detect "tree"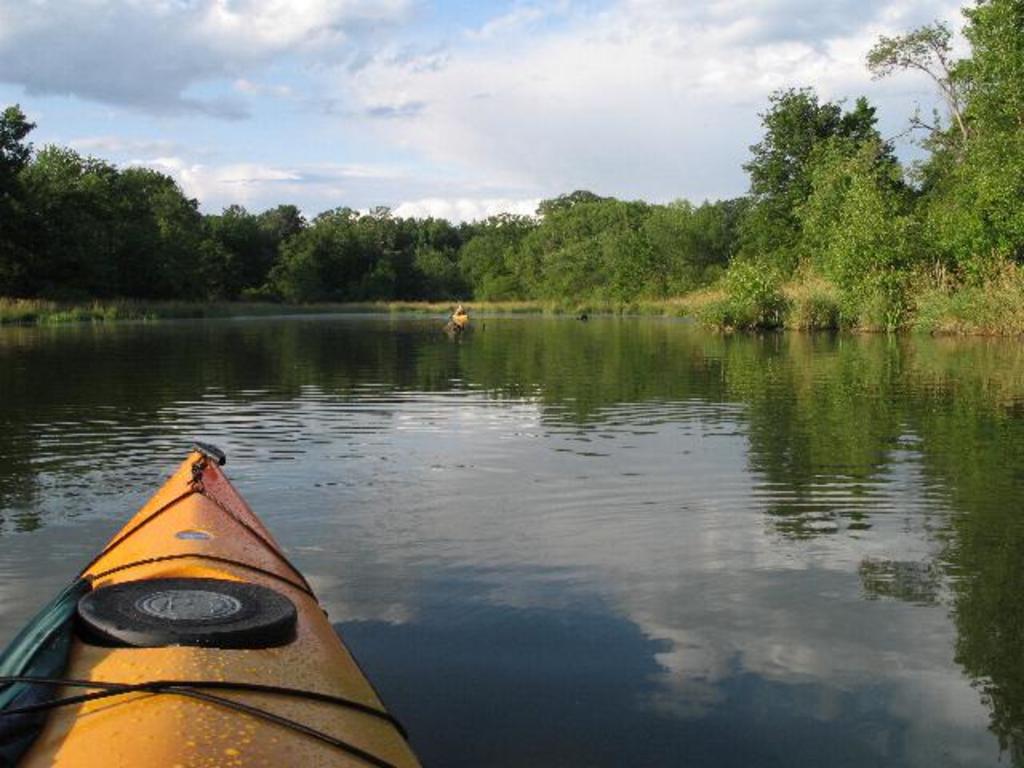
{"x1": 862, "y1": 0, "x2": 1022, "y2": 269}
